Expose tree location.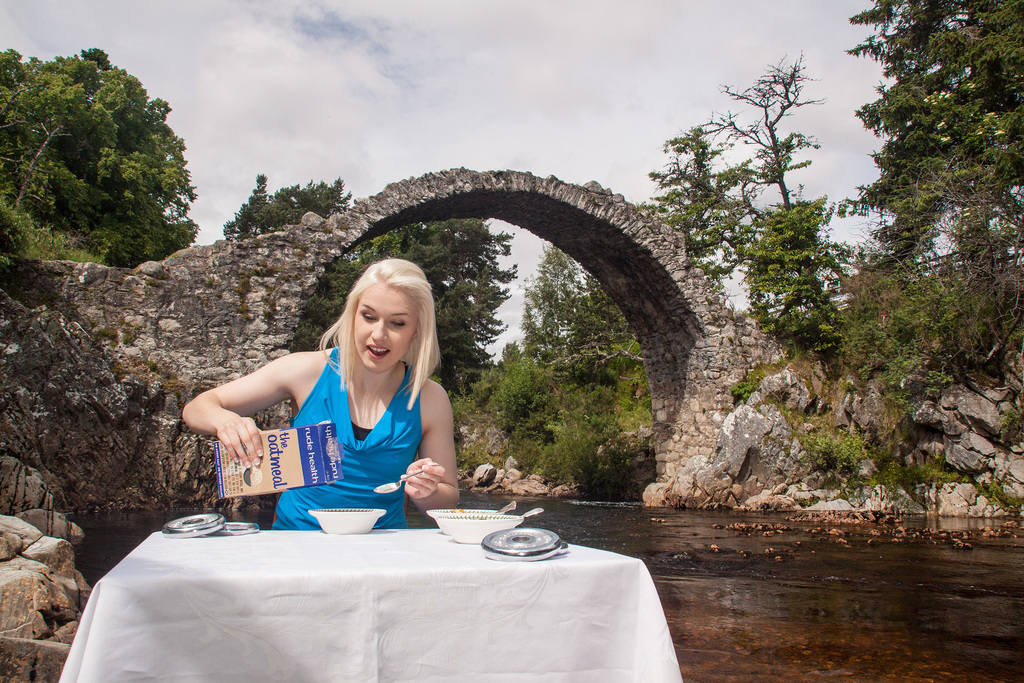
Exposed at detection(468, 239, 657, 484).
